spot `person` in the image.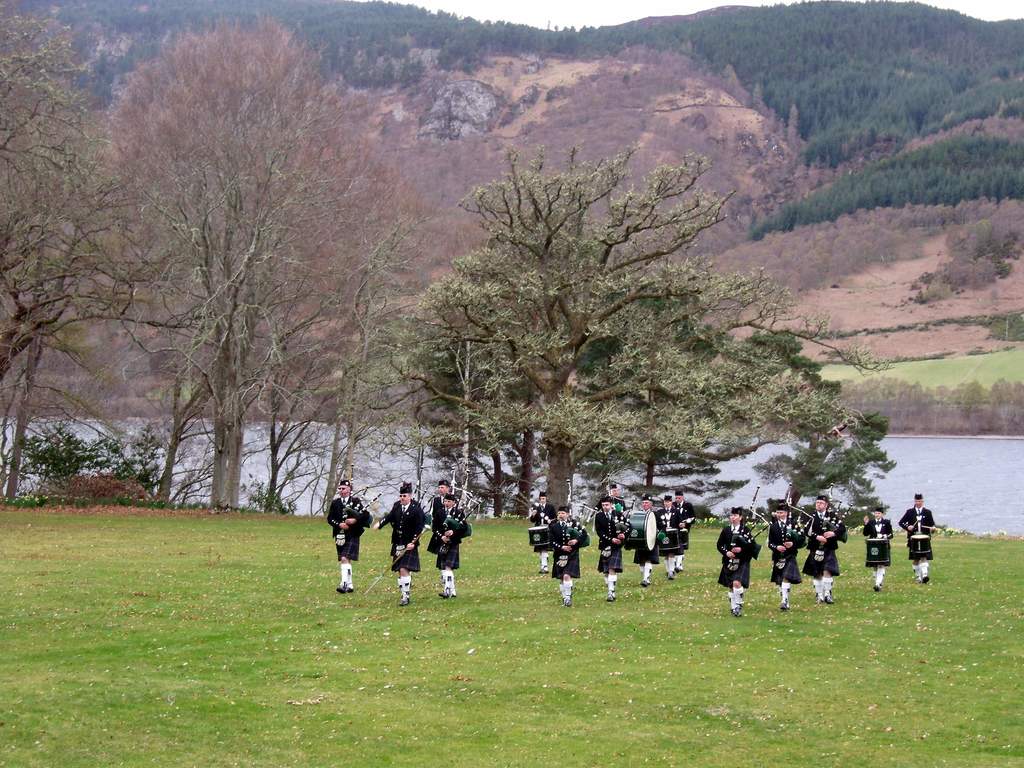
`person` found at [324, 476, 372, 594].
